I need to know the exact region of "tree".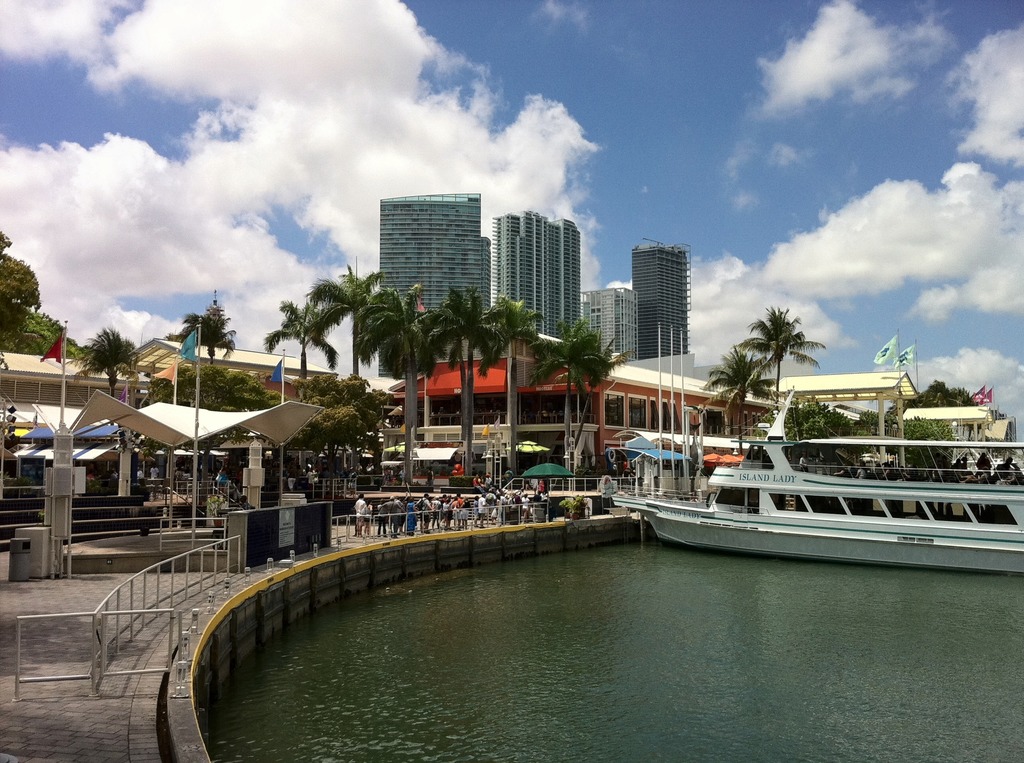
Region: <region>530, 316, 597, 468</region>.
